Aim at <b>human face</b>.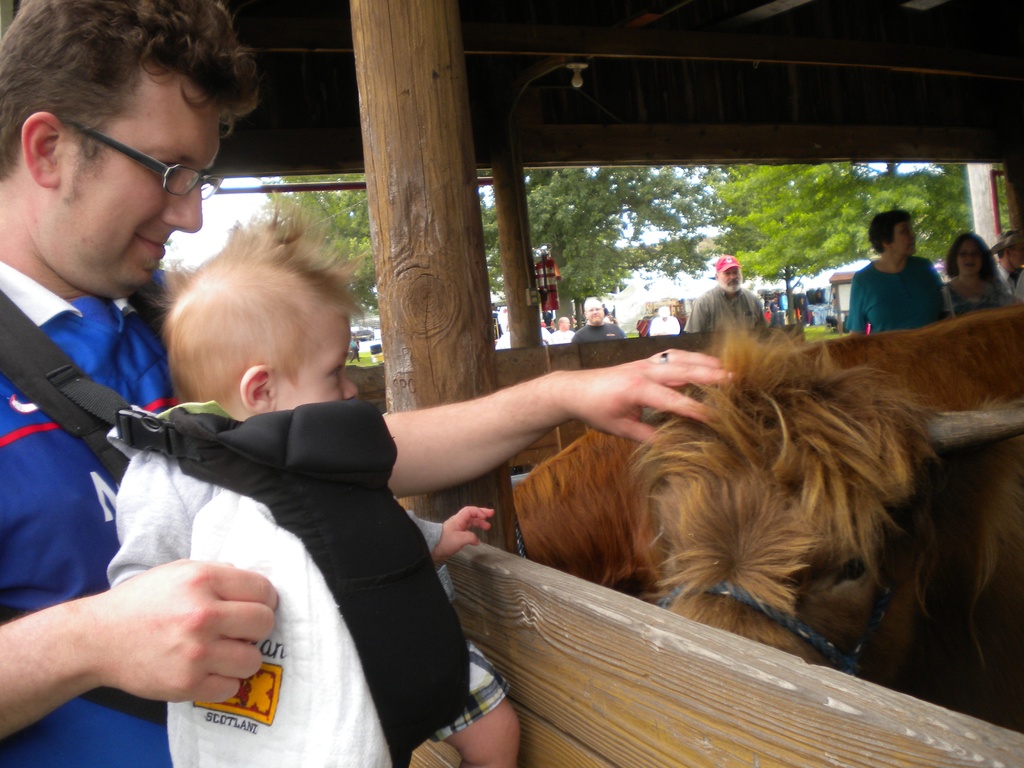
Aimed at bbox(56, 72, 221, 293).
